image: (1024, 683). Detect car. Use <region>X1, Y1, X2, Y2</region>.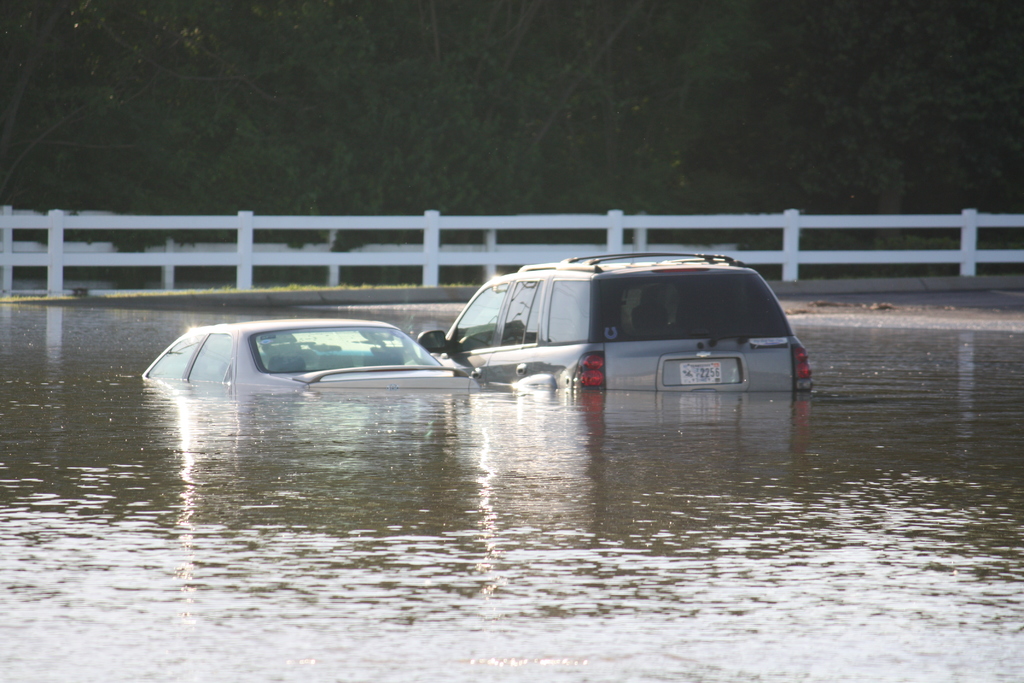
<region>404, 237, 815, 392</region>.
